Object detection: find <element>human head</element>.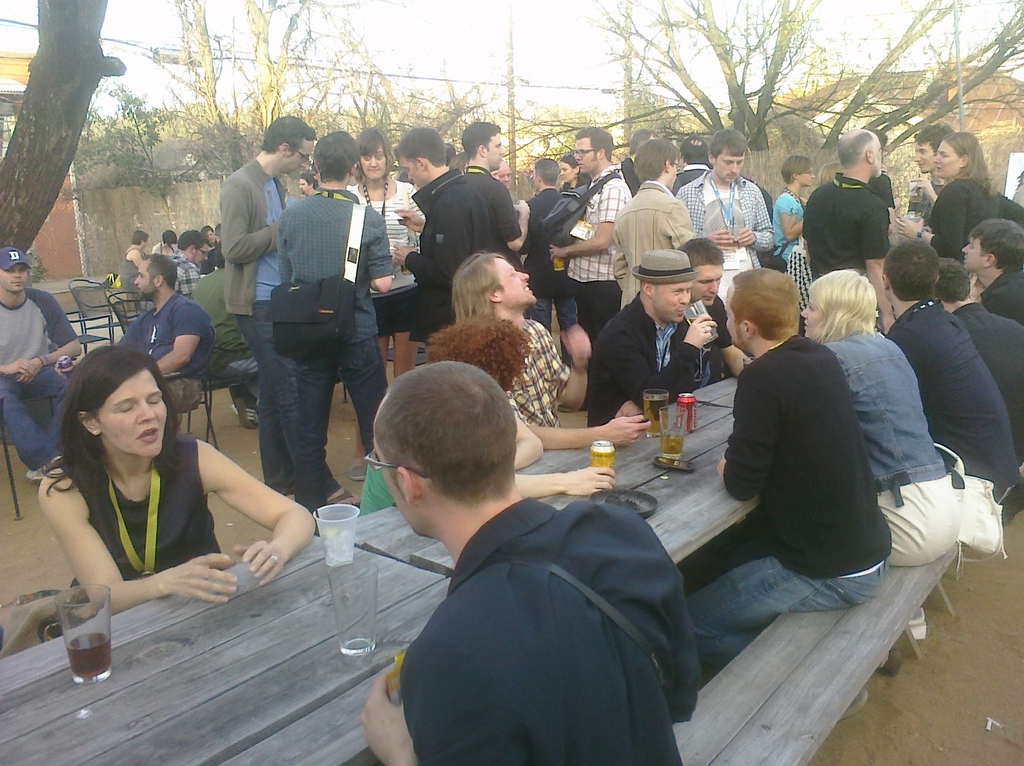
{"left": 429, "top": 314, "right": 534, "bottom": 393}.
